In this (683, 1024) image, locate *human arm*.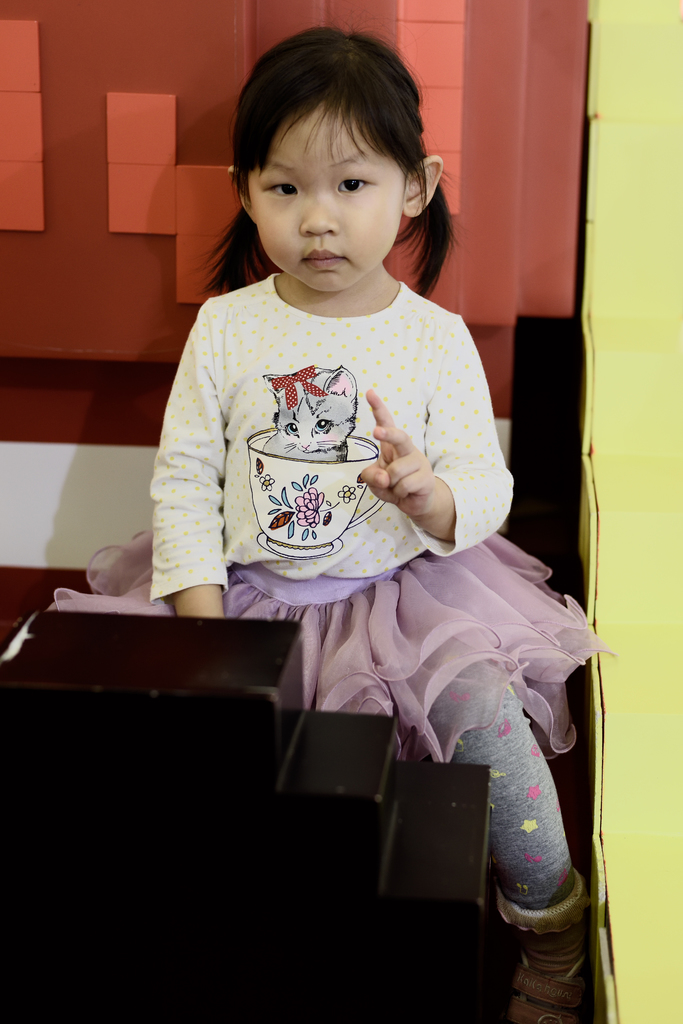
Bounding box: select_region(350, 307, 519, 559).
